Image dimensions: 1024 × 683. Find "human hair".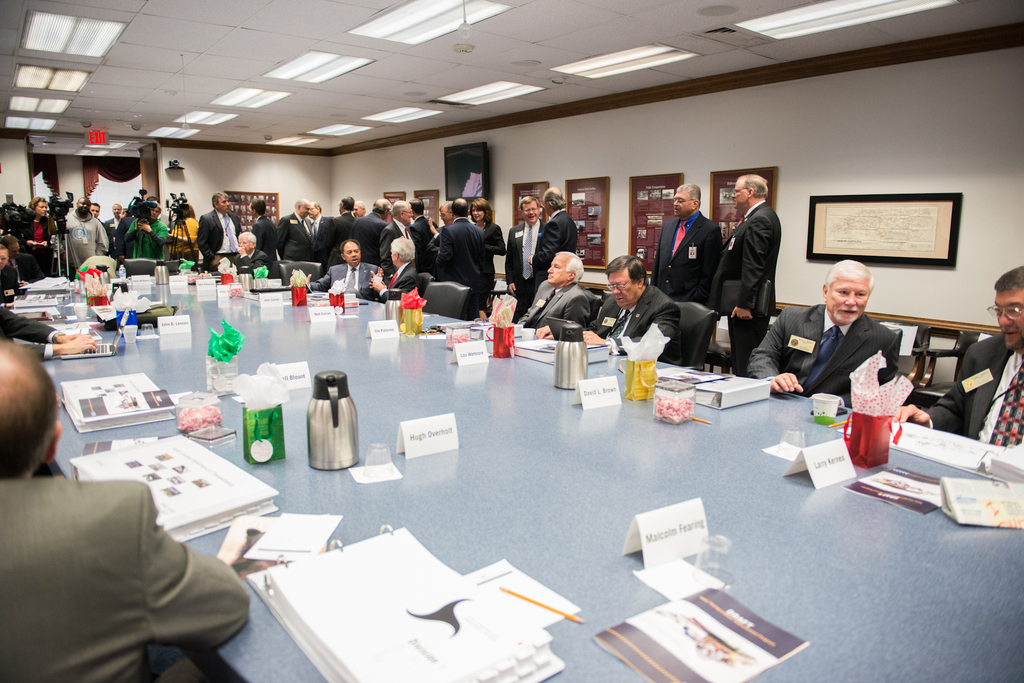
[412, 200, 422, 213].
